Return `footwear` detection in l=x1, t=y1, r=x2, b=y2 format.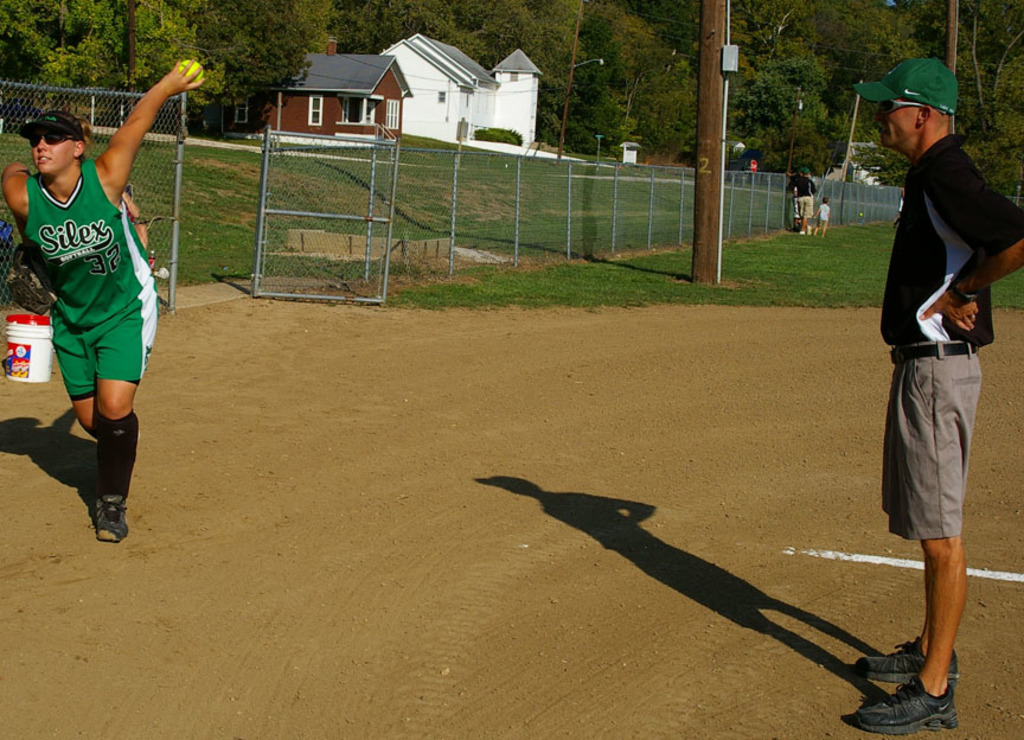
l=853, t=672, r=956, b=735.
